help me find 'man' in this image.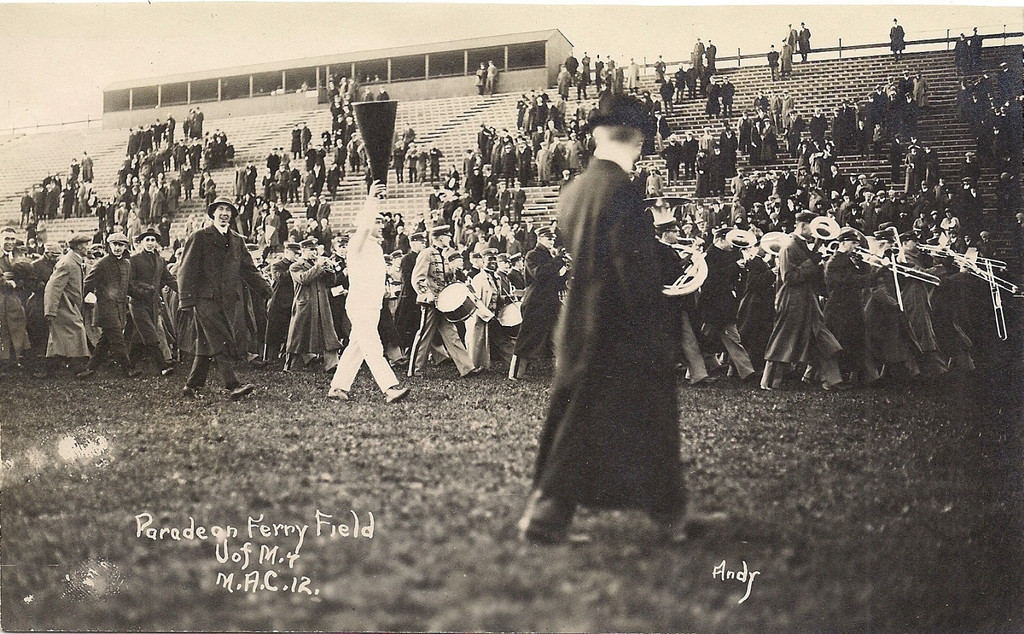
Found it: <region>483, 61, 497, 95</region>.
